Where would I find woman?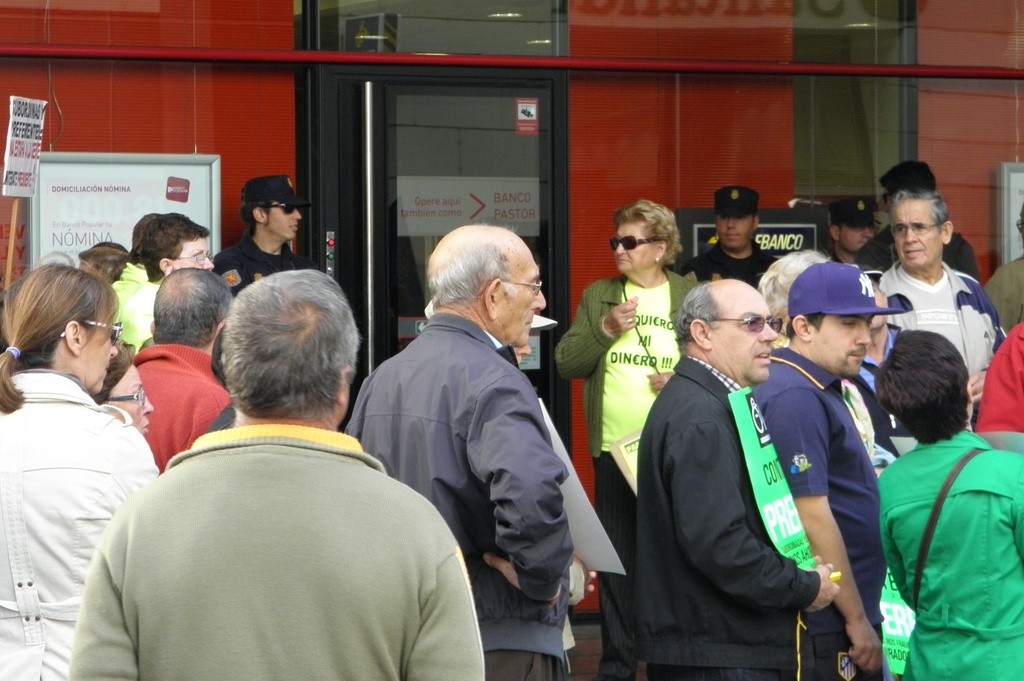
At {"left": 106, "top": 209, "right": 211, "bottom": 348}.
